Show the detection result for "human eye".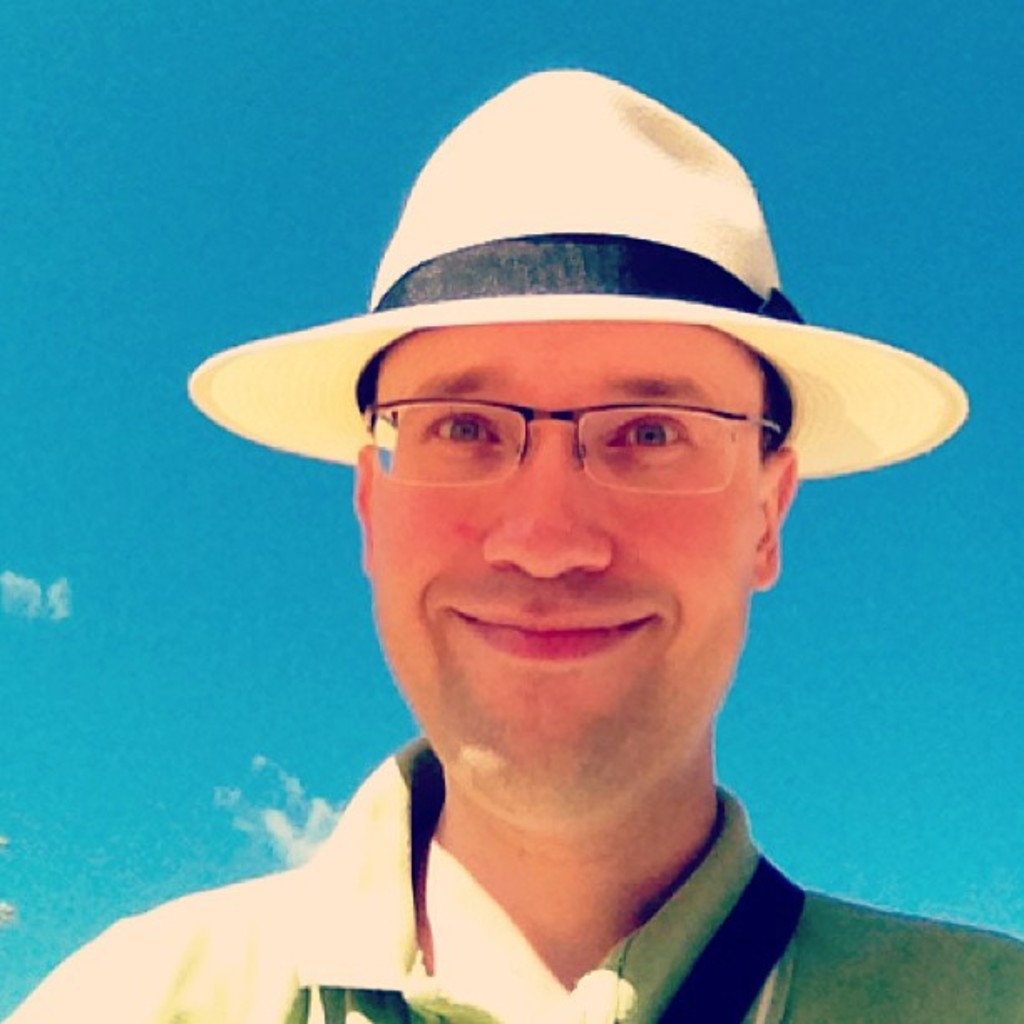
602/410/696/458.
